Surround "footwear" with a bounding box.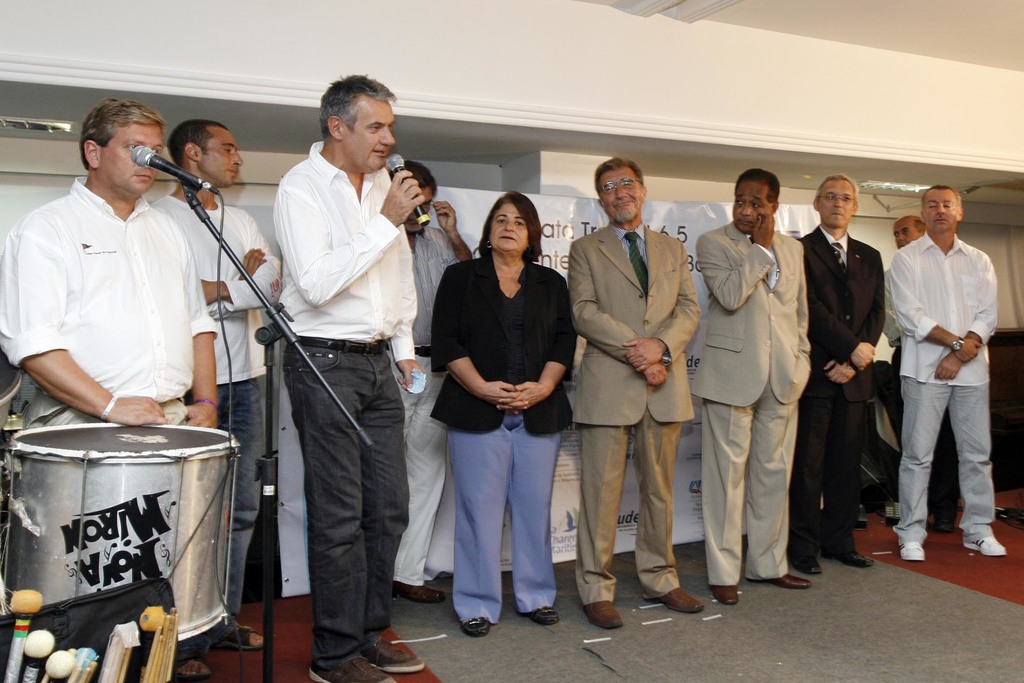
bbox=(961, 534, 1007, 557).
